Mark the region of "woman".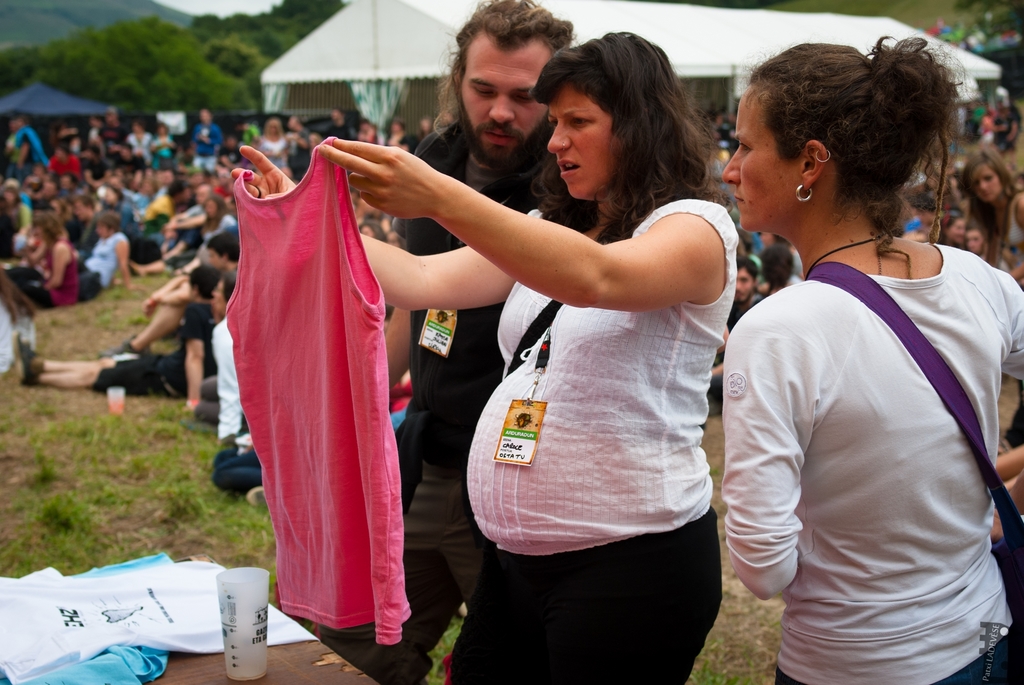
Region: (168,191,236,279).
